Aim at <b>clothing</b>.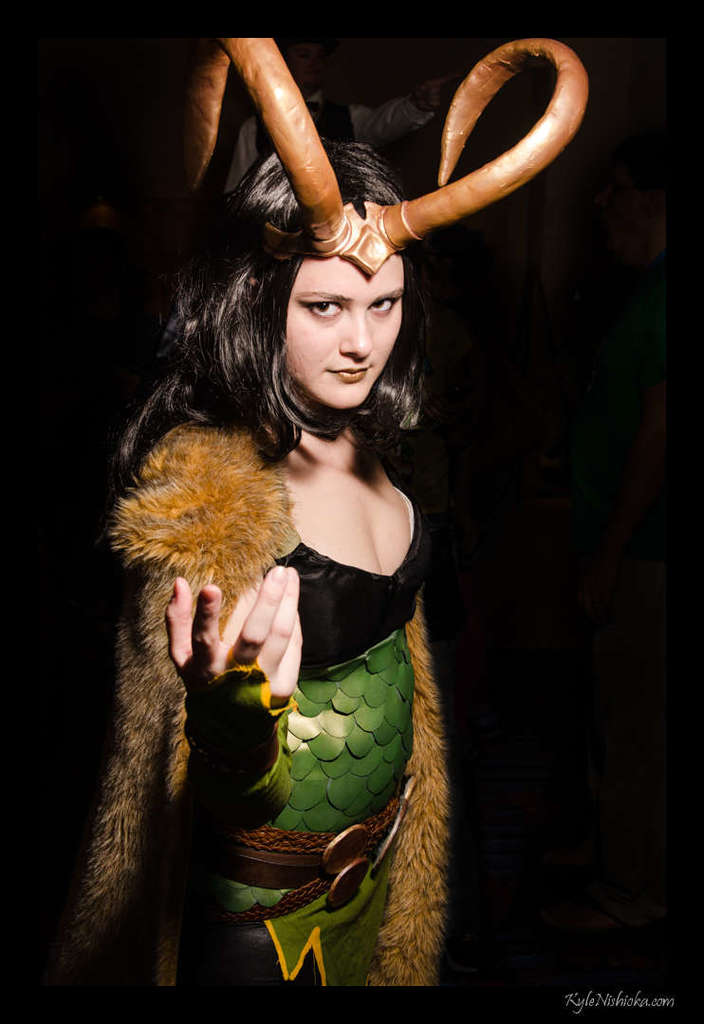
Aimed at pyautogui.locateOnScreen(83, 328, 442, 972).
